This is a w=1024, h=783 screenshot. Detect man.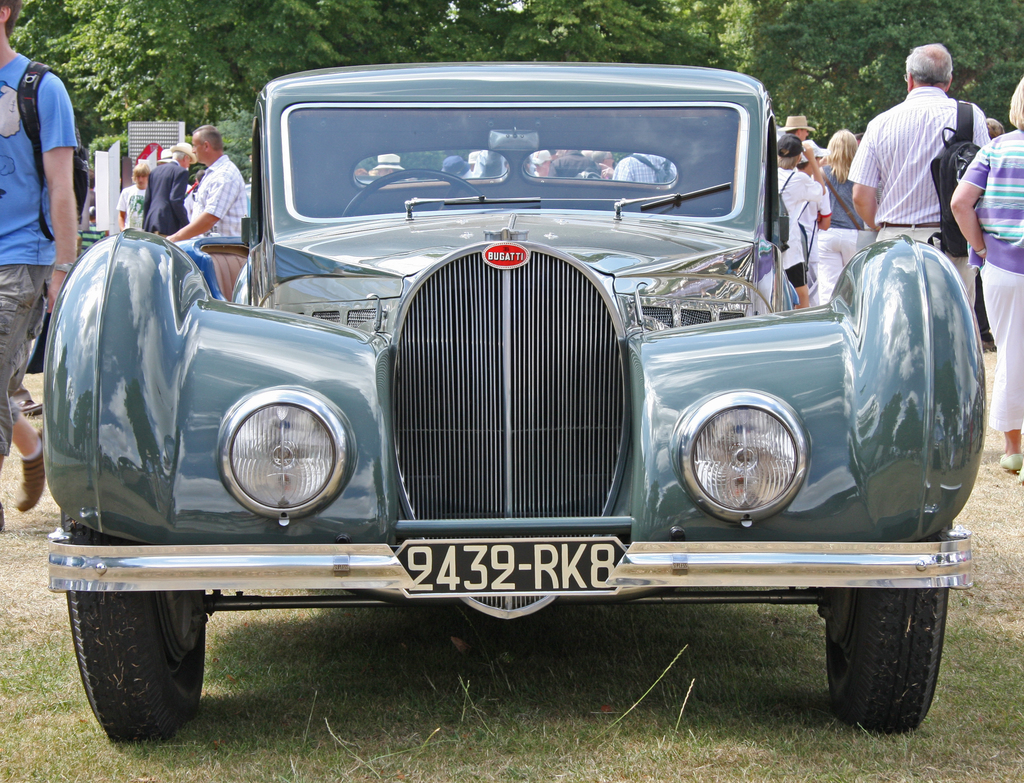
region(159, 122, 246, 246).
